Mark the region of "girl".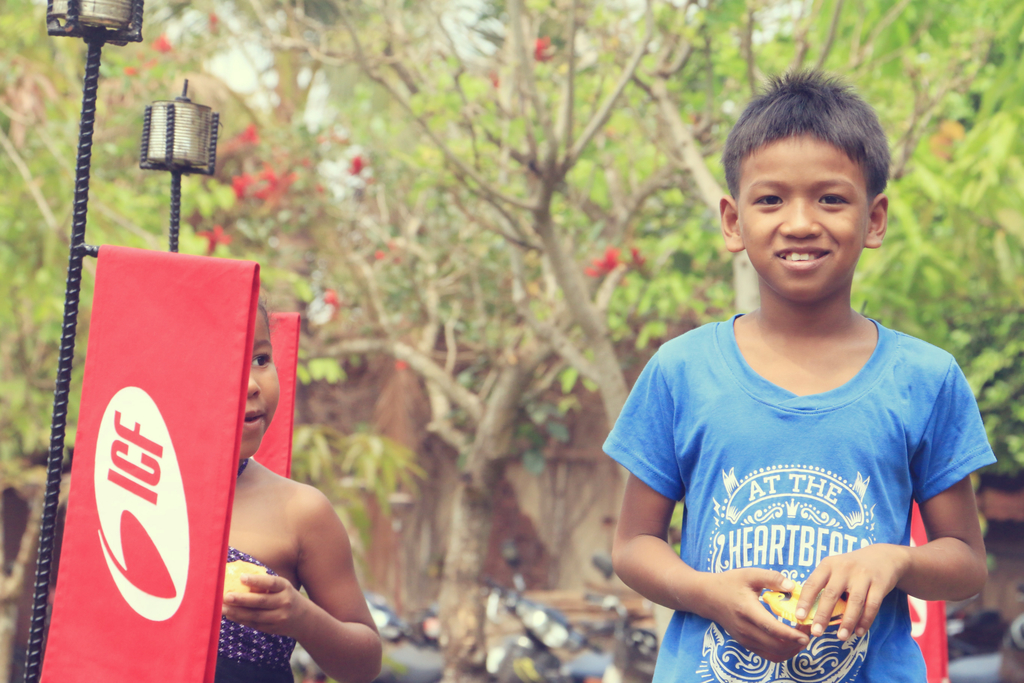
Region: 211/292/387/682.
